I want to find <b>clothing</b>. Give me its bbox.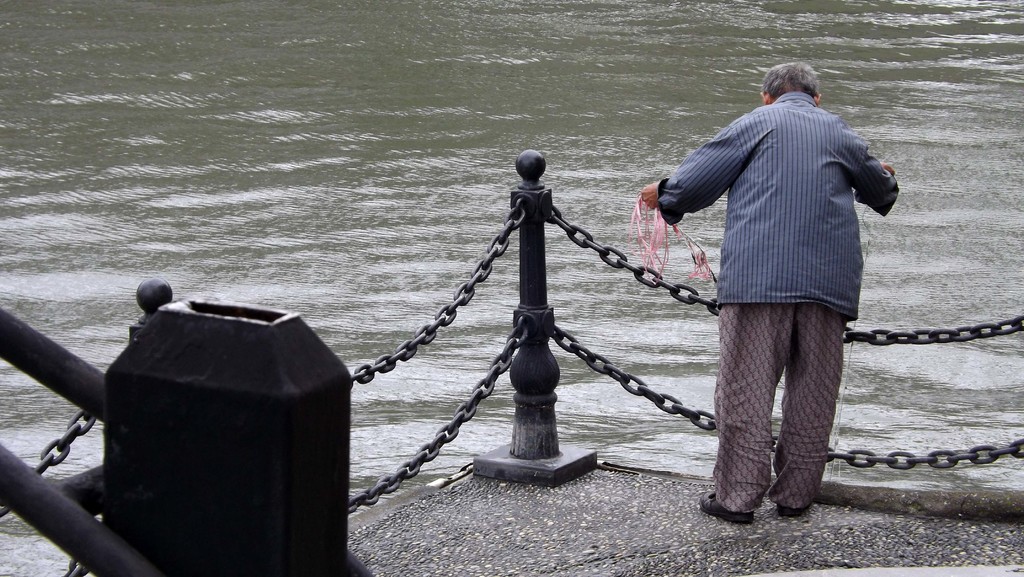
select_region(680, 68, 894, 441).
